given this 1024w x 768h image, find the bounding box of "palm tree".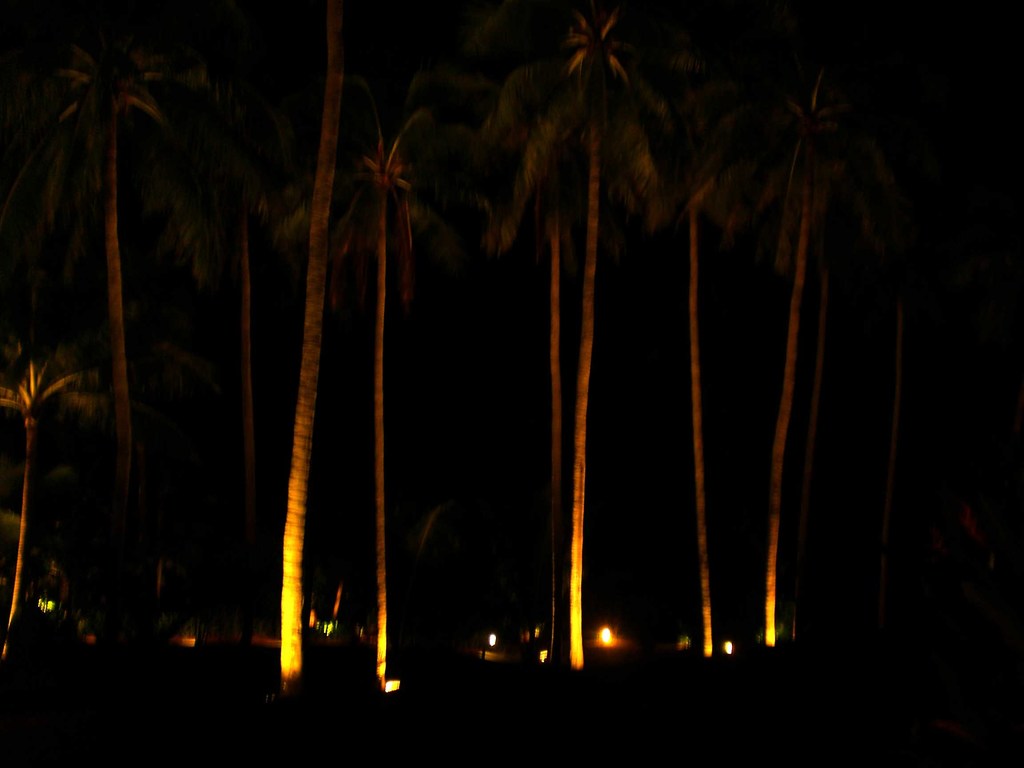
l=625, t=63, r=753, b=669.
